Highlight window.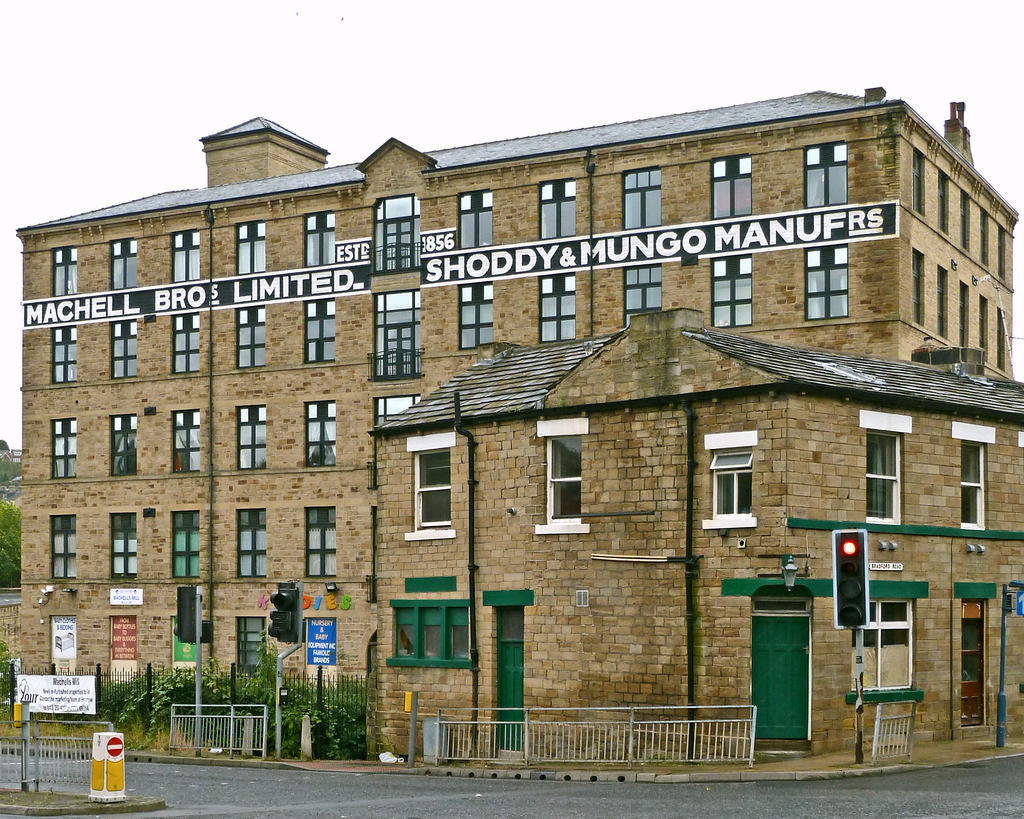
Highlighted region: bbox=[100, 240, 138, 308].
